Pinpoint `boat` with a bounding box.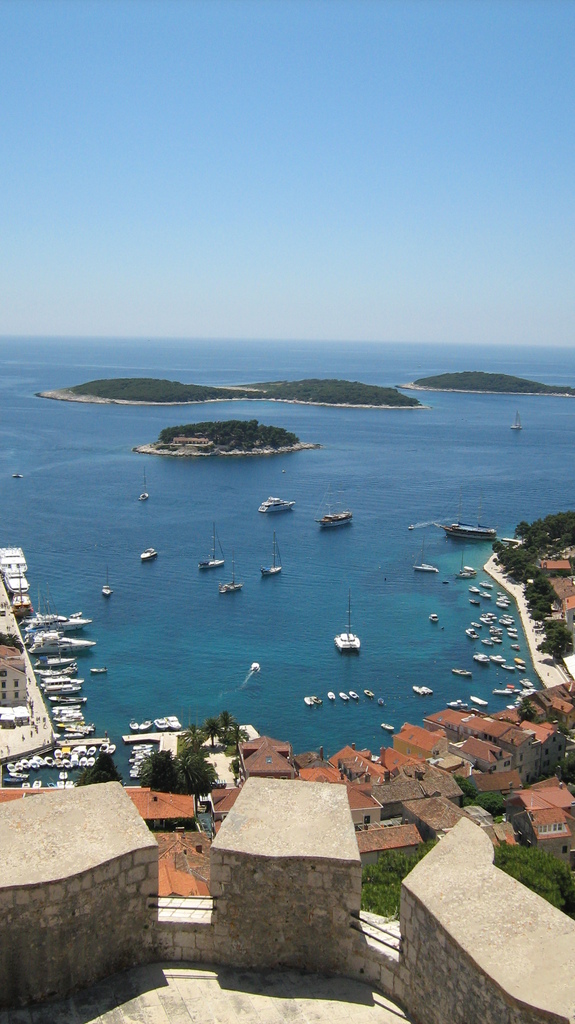
region(22, 628, 93, 655).
